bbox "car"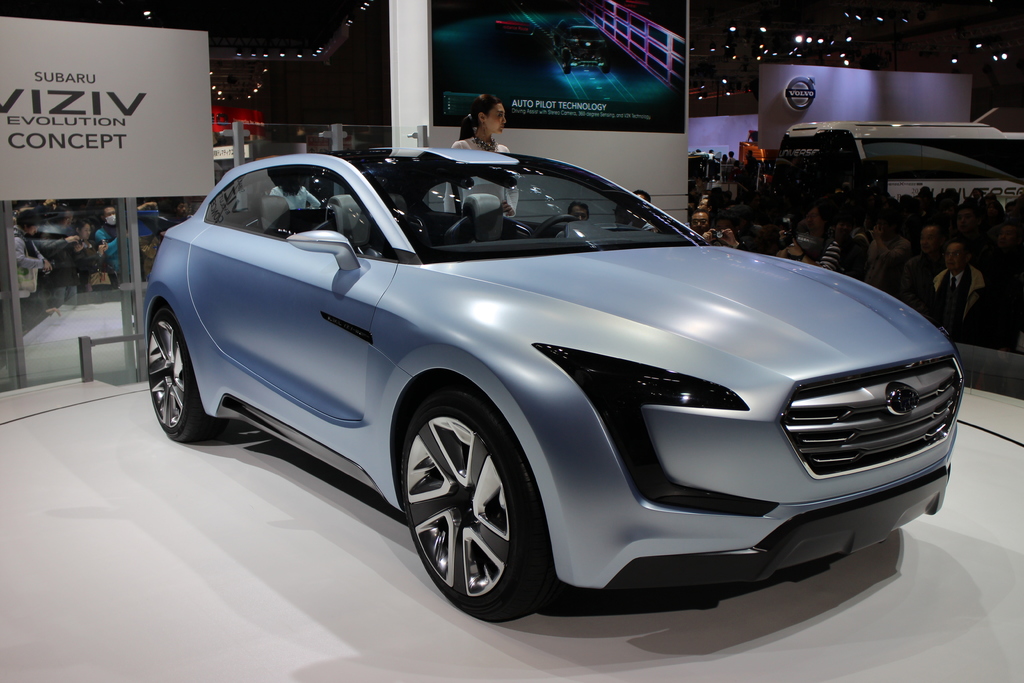
141:140:967:614
